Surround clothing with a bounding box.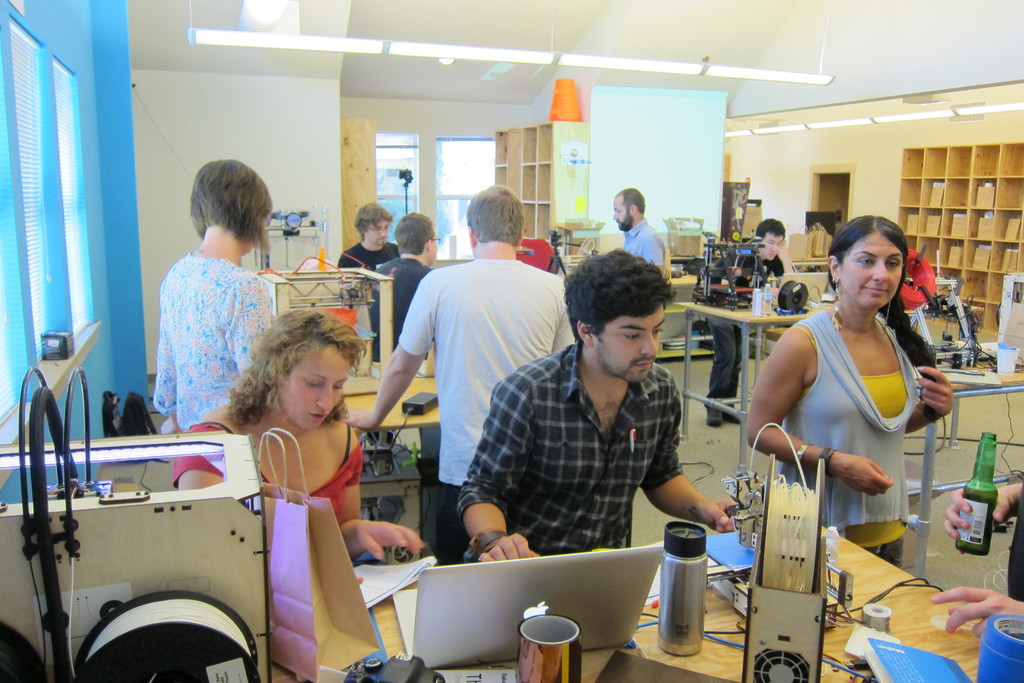
<bbox>148, 234, 270, 429</bbox>.
